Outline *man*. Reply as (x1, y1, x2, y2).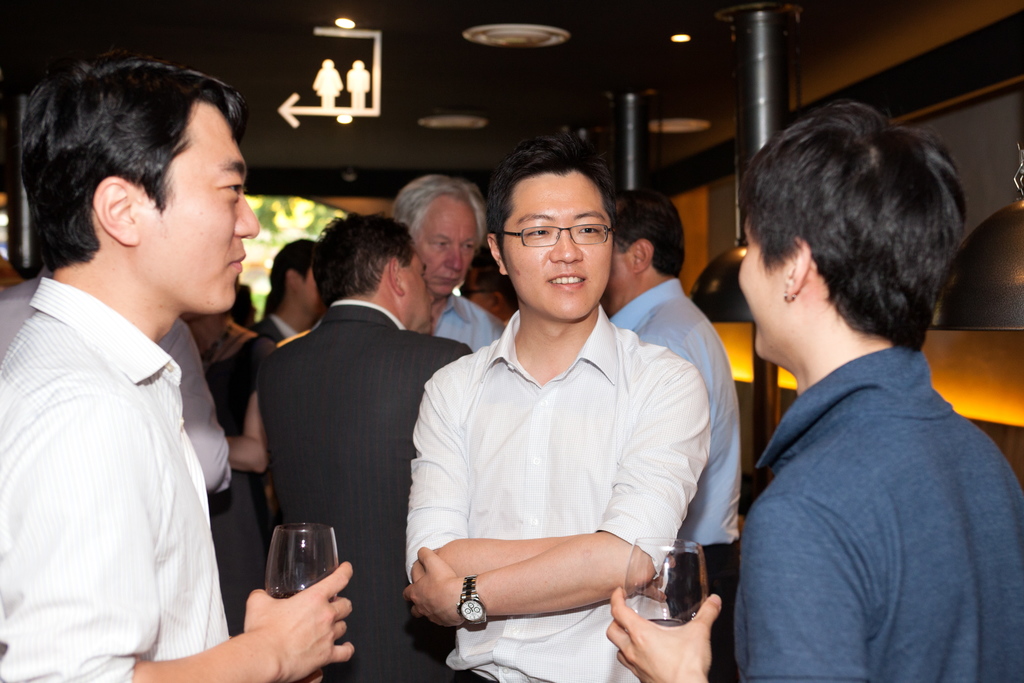
(255, 213, 476, 682).
